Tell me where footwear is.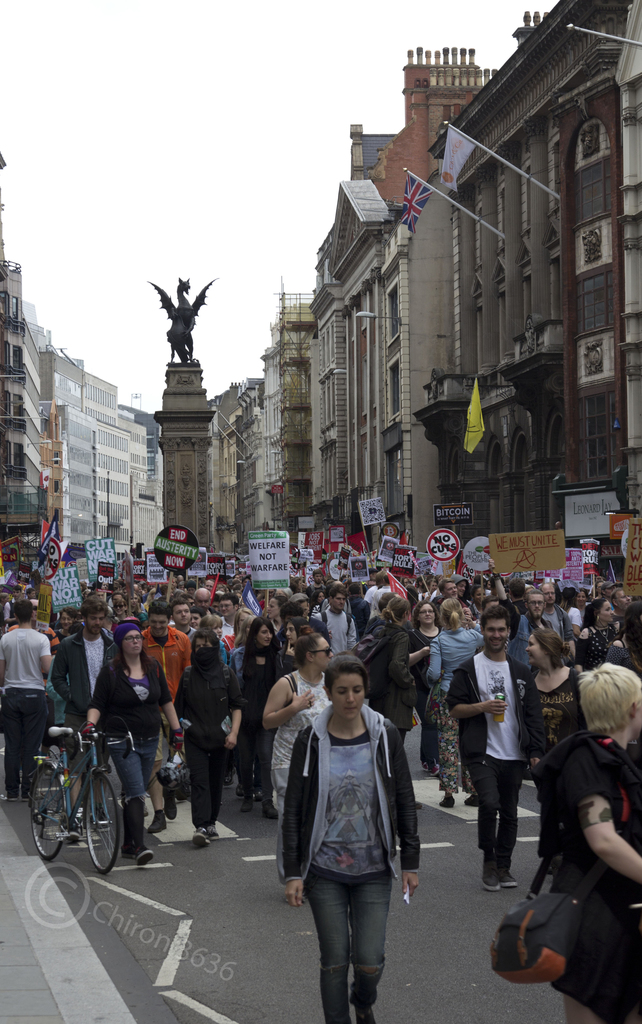
footwear is at (356, 1001, 378, 1023).
